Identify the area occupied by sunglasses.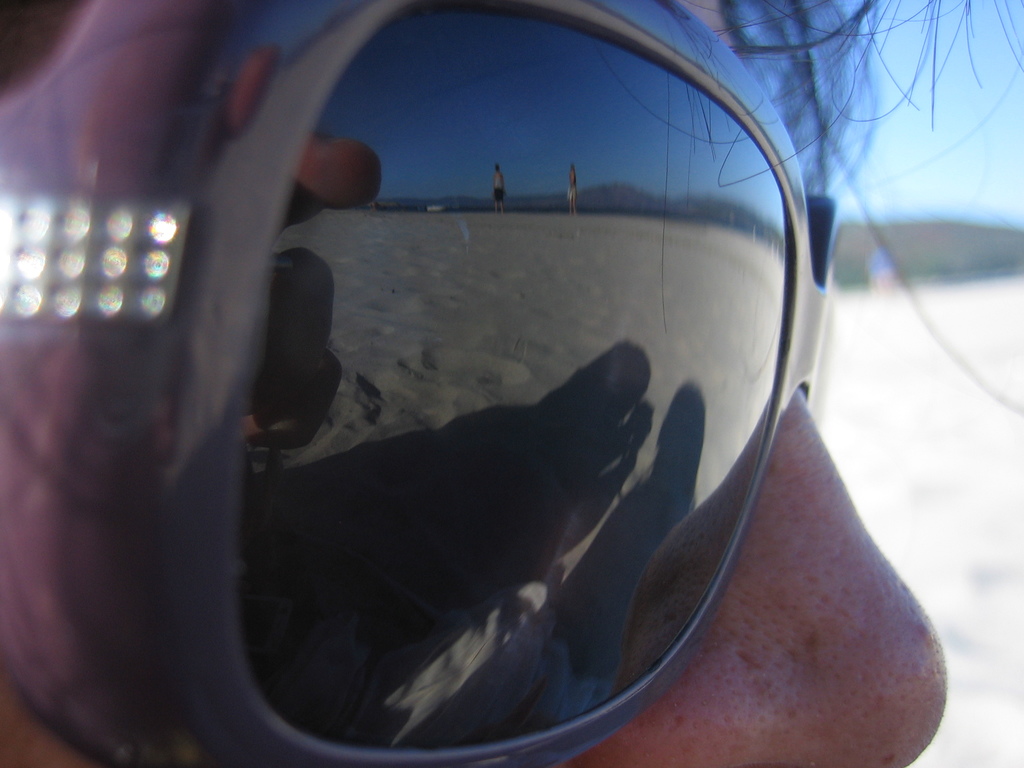
Area: <bbox>0, 0, 840, 767</bbox>.
